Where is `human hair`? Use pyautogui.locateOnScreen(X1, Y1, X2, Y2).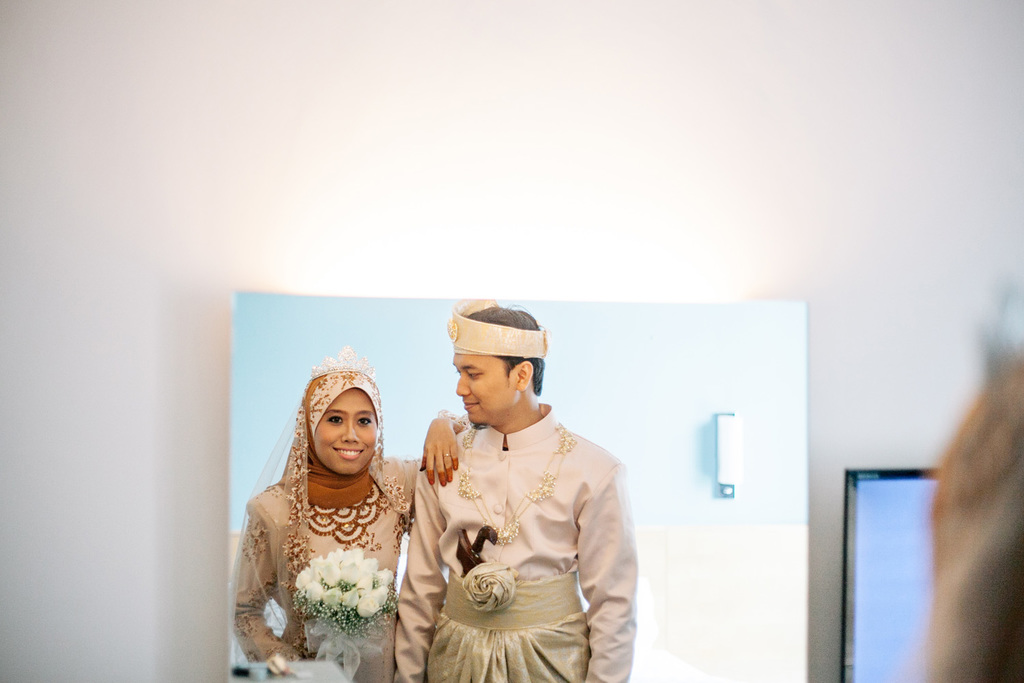
pyautogui.locateOnScreen(456, 302, 545, 397).
